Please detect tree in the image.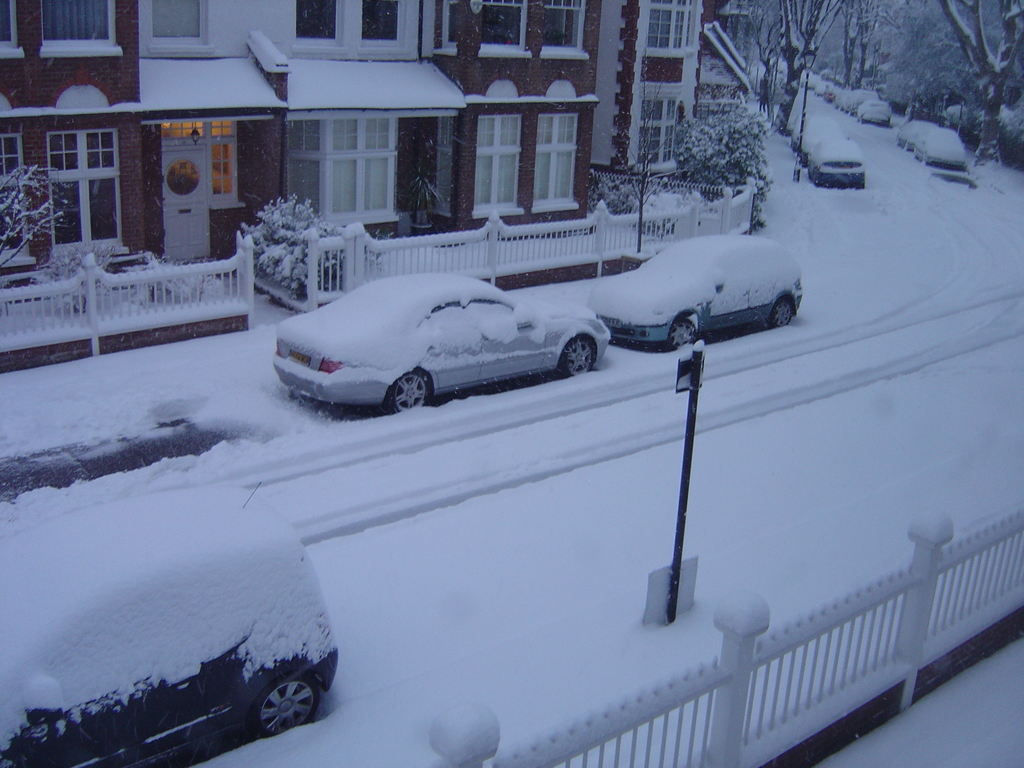
detection(751, 0, 851, 144).
